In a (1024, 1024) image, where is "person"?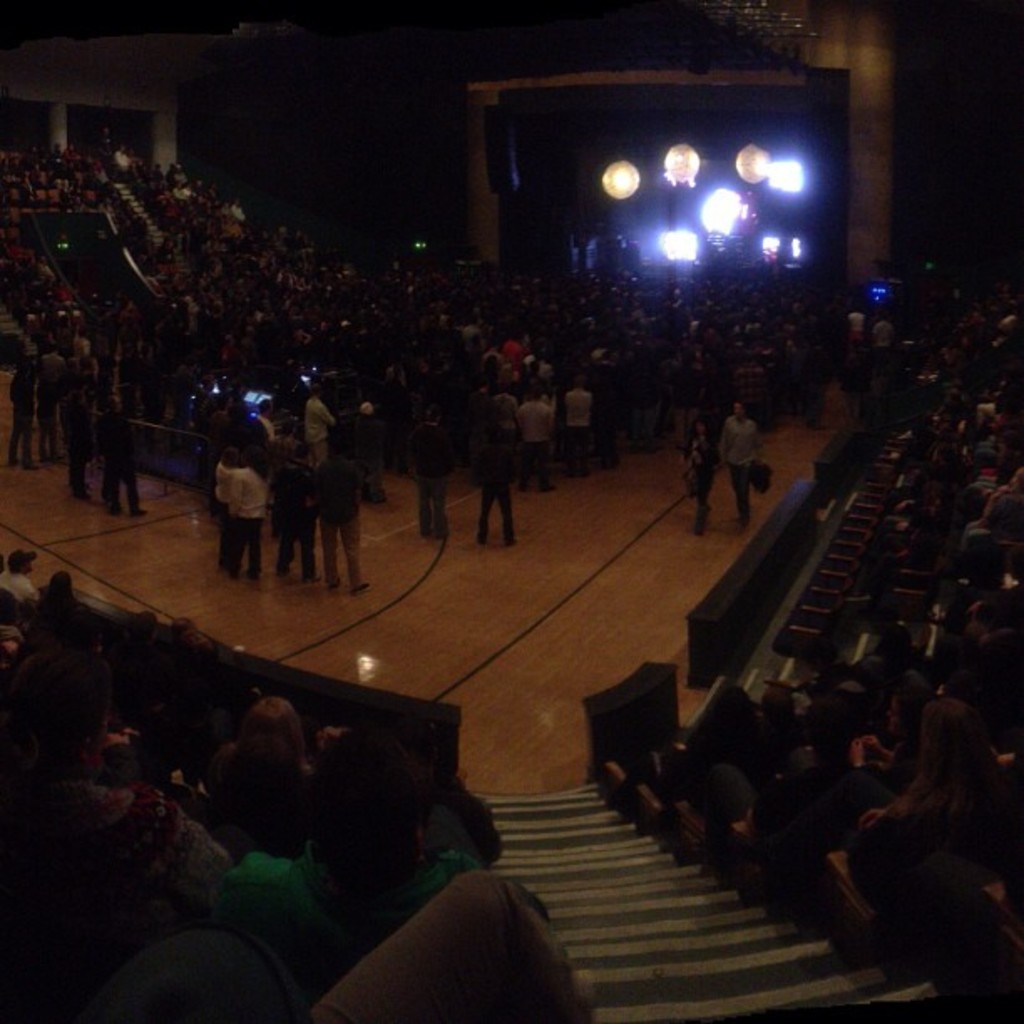
bbox=(468, 437, 512, 550).
